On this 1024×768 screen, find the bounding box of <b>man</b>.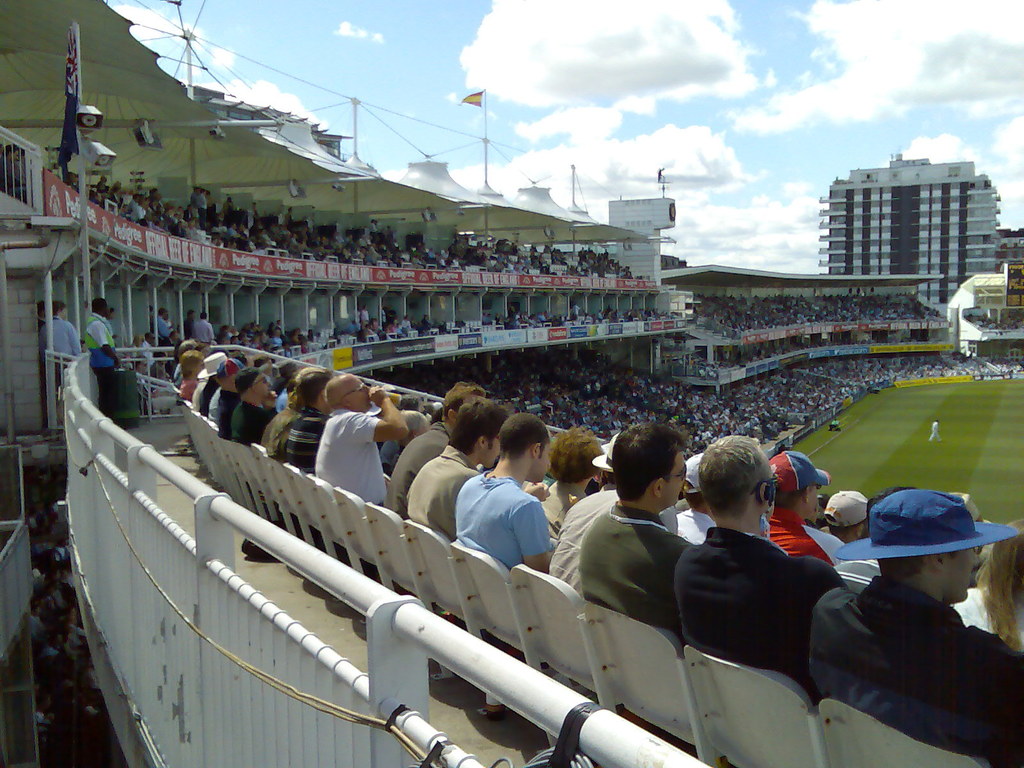
Bounding box: bbox(451, 409, 552, 577).
